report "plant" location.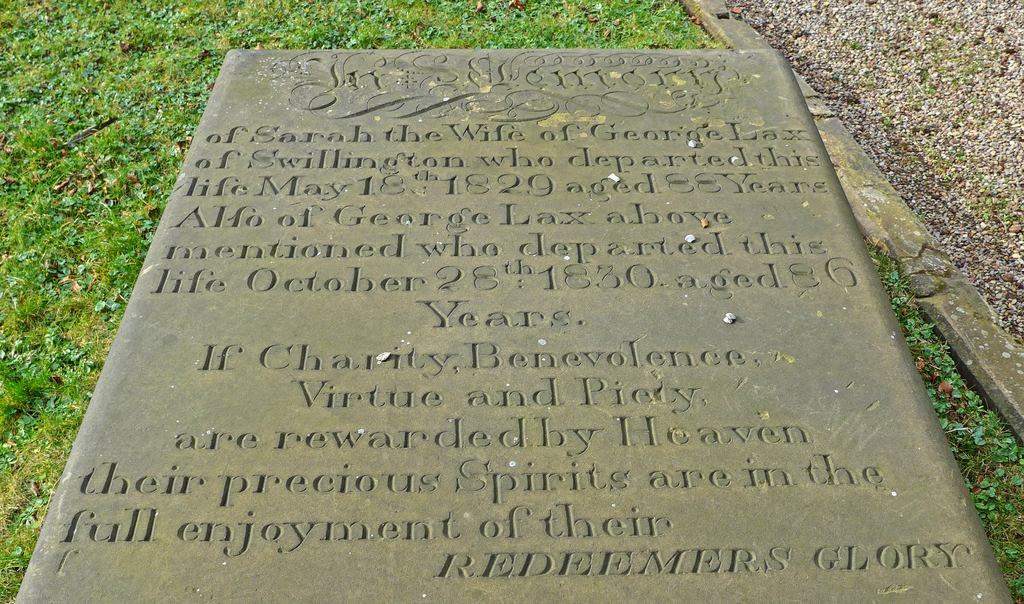
Report: l=925, t=63, r=935, b=95.
